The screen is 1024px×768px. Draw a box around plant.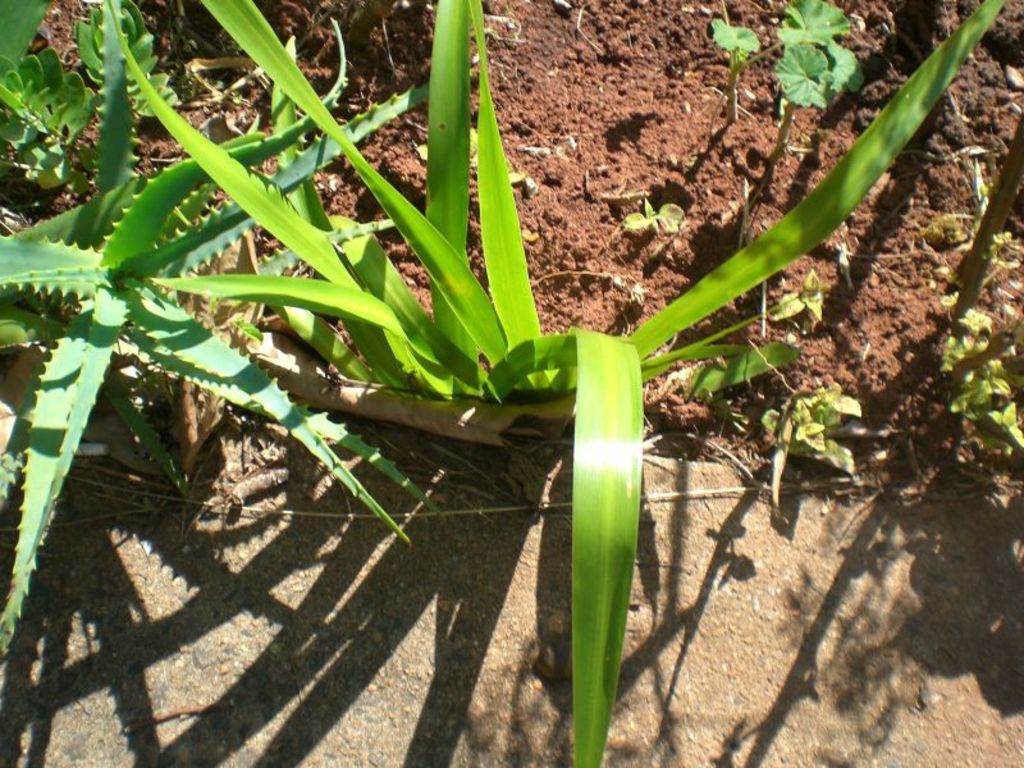
(762,370,860,515).
